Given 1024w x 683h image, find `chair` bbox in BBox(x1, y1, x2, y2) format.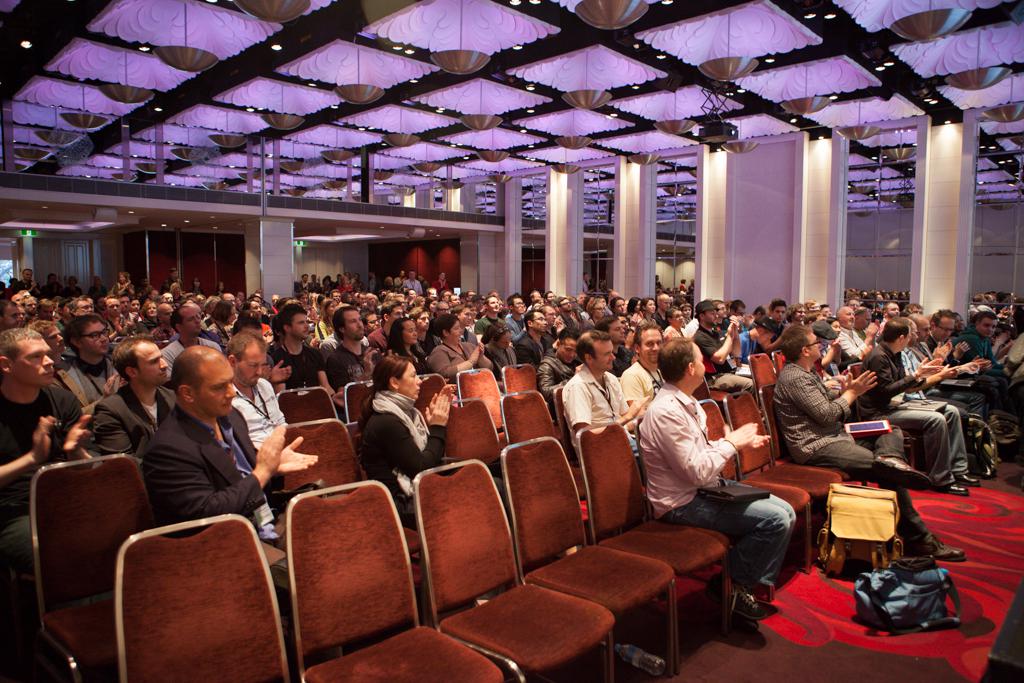
BBox(454, 368, 507, 448).
